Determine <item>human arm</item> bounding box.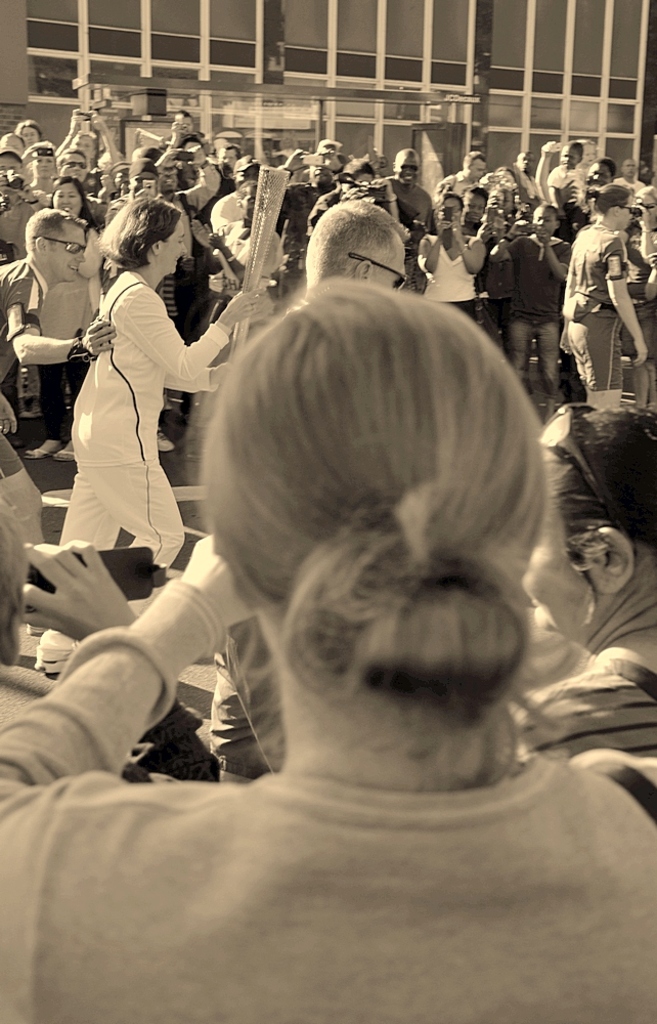
Determined: [x1=448, y1=213, x2=487, y2=278].
